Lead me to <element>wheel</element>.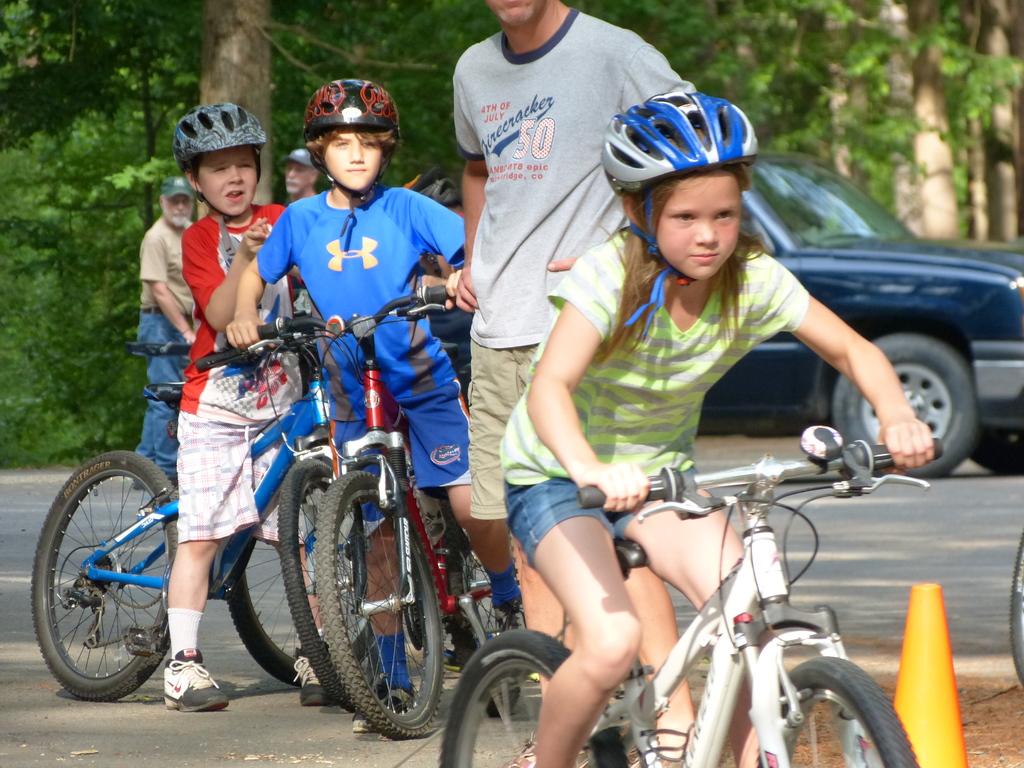
Lead to (left=442, top=626, right=629, bottom=767).
